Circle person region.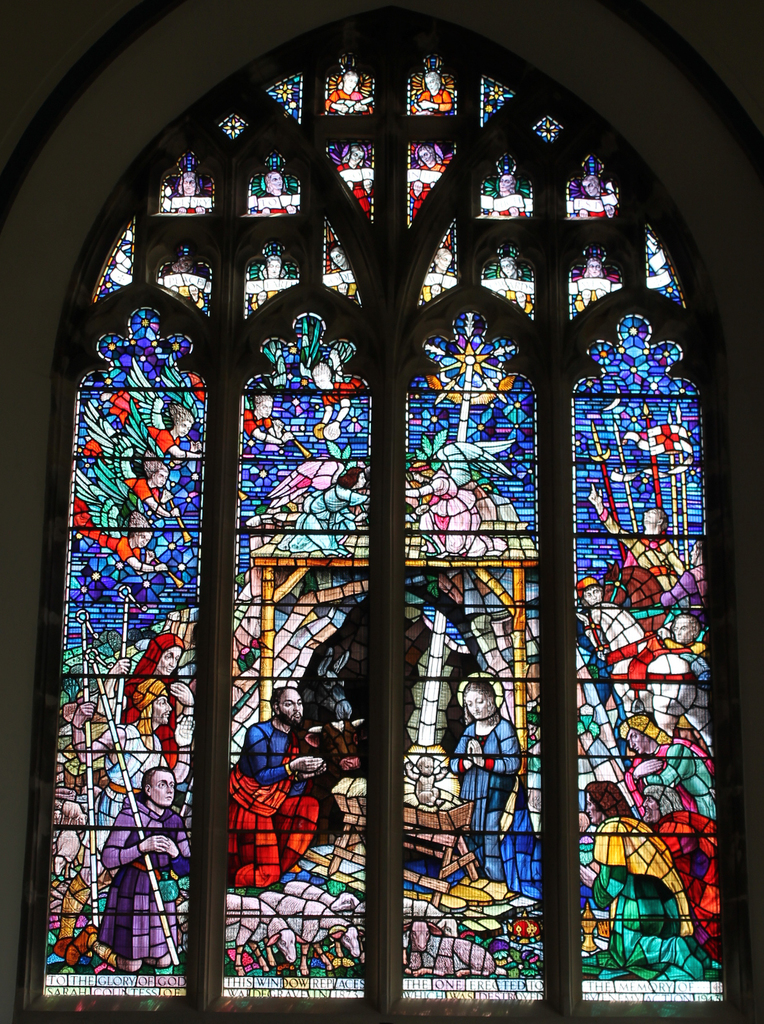
Region: bbox=[575, 788, 695, 955].
